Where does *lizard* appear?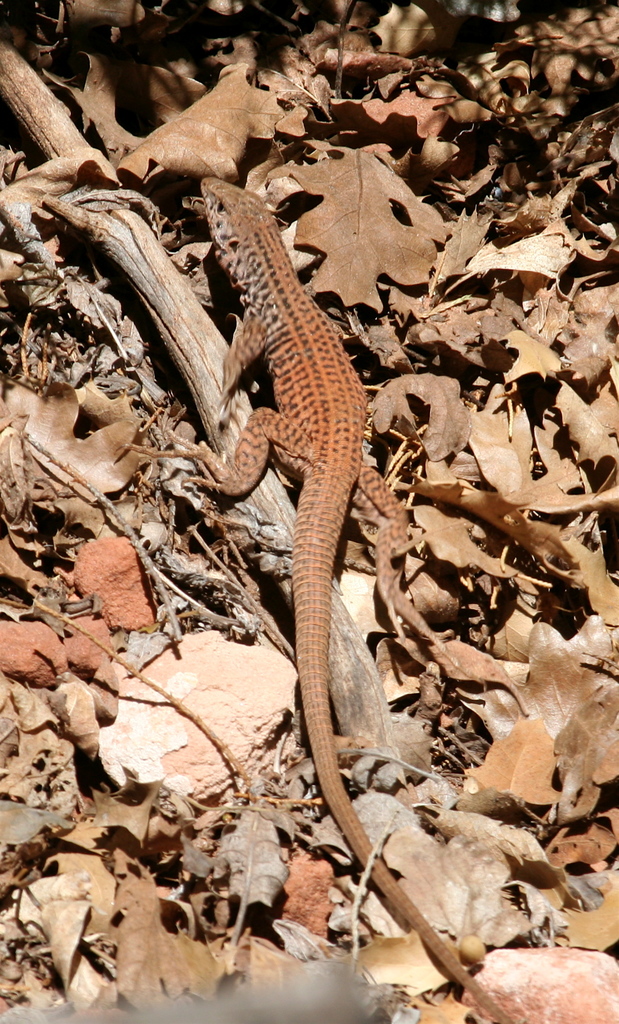
Appears at Rect(125, 175, 515, 1023).
